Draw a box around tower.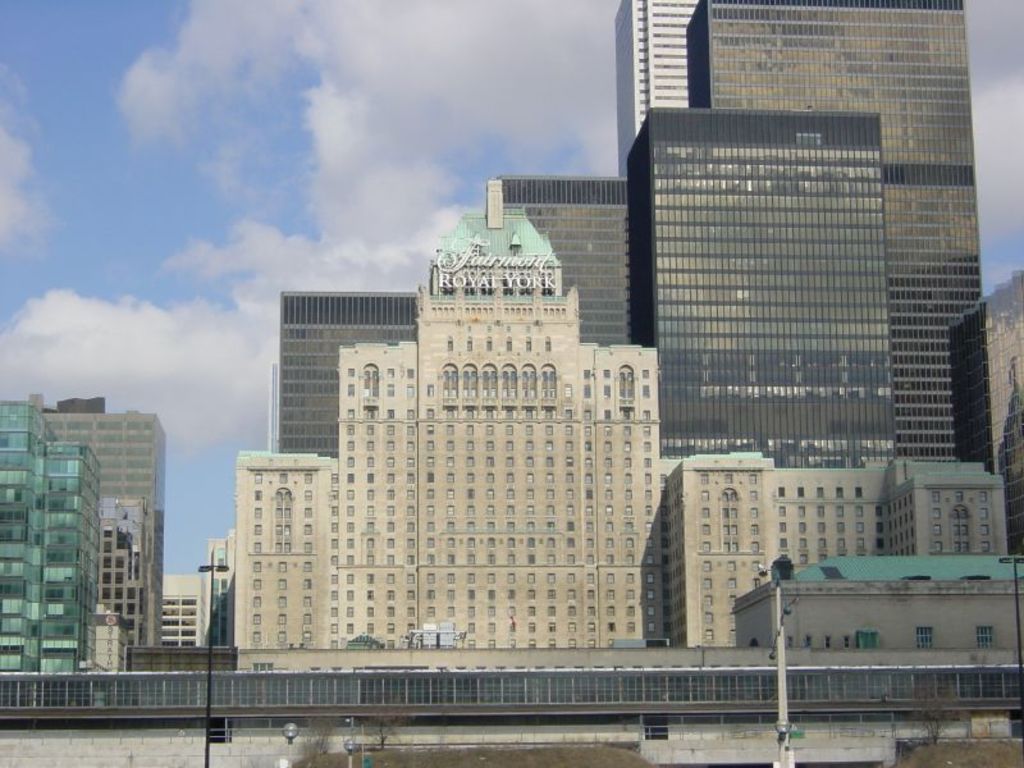
crop(0, 399, 101, 673).
